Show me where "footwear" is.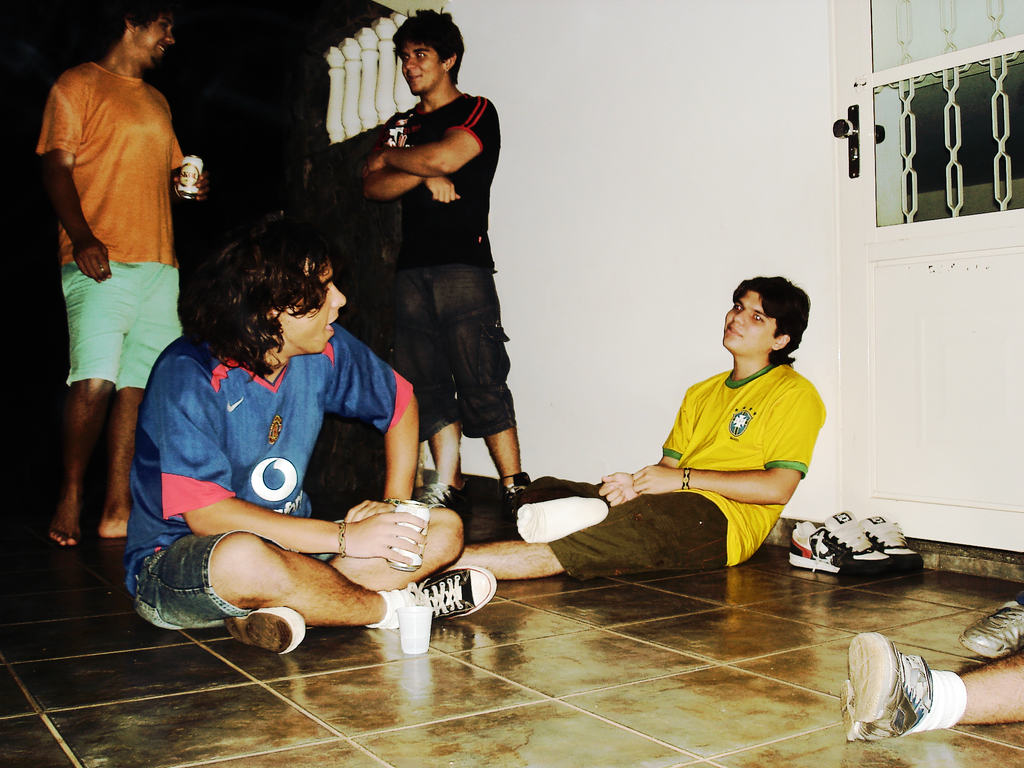
"footwear" is at <region>837, 629, 933, 744</region>.
